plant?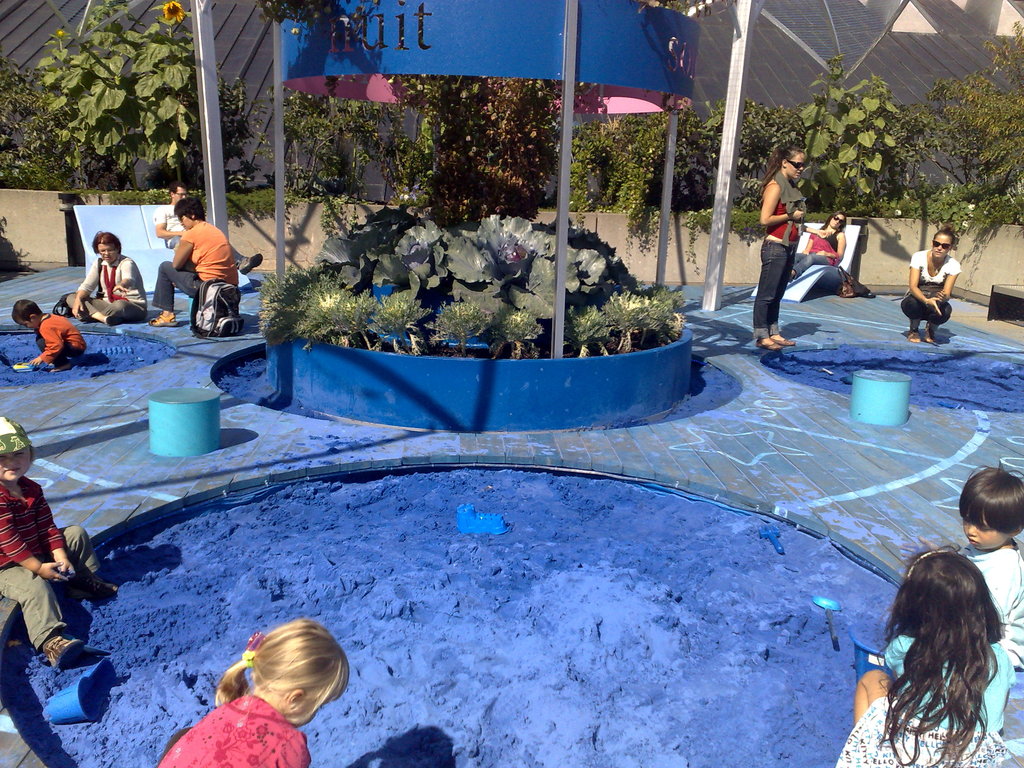
(left=567, top=309, right=613, bottom=360)
